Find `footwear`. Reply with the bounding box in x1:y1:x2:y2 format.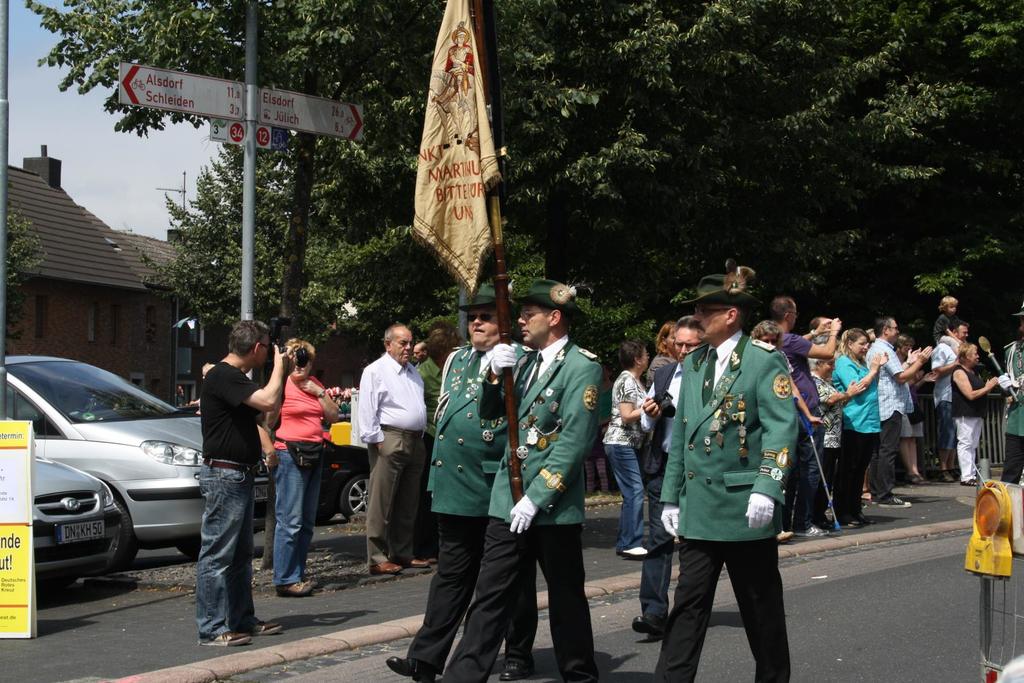
202:628:249:647.
